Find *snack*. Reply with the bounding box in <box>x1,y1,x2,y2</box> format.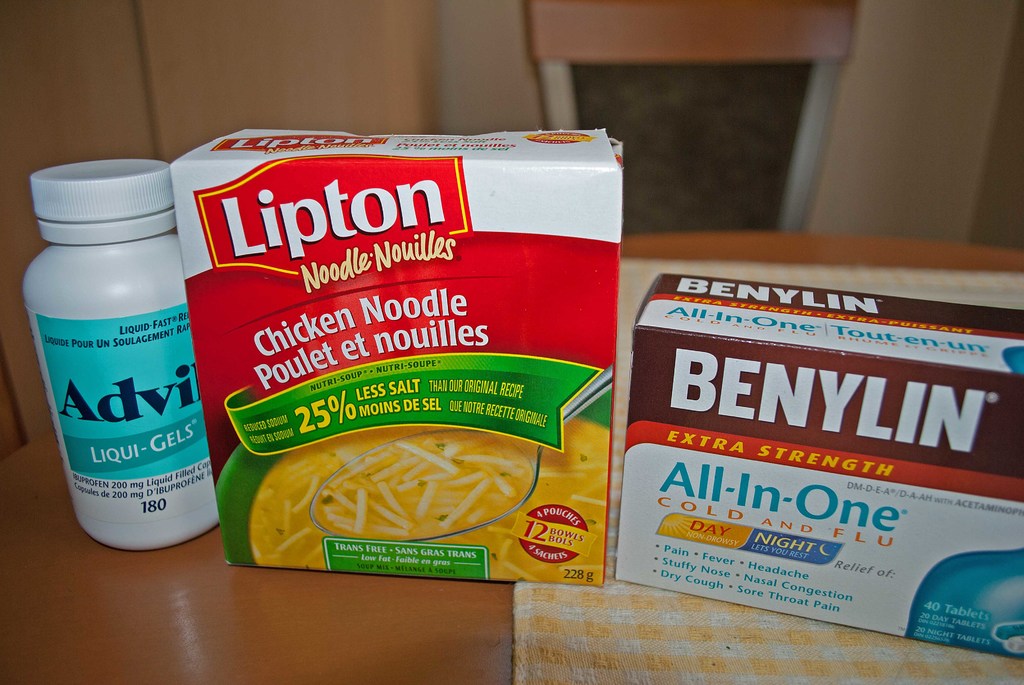
<box>313,430,534,539</box>.
